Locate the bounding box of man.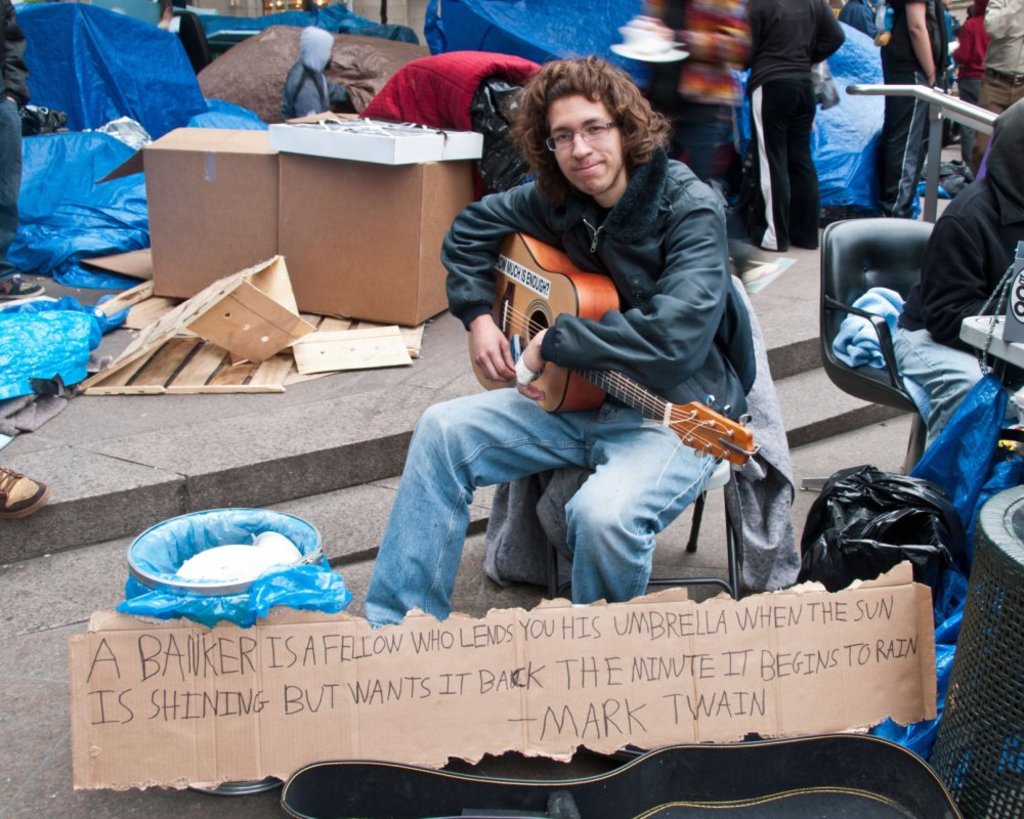
Bounding box: pyautogui.locateOnScreen(891, 89, 1023, 454).
